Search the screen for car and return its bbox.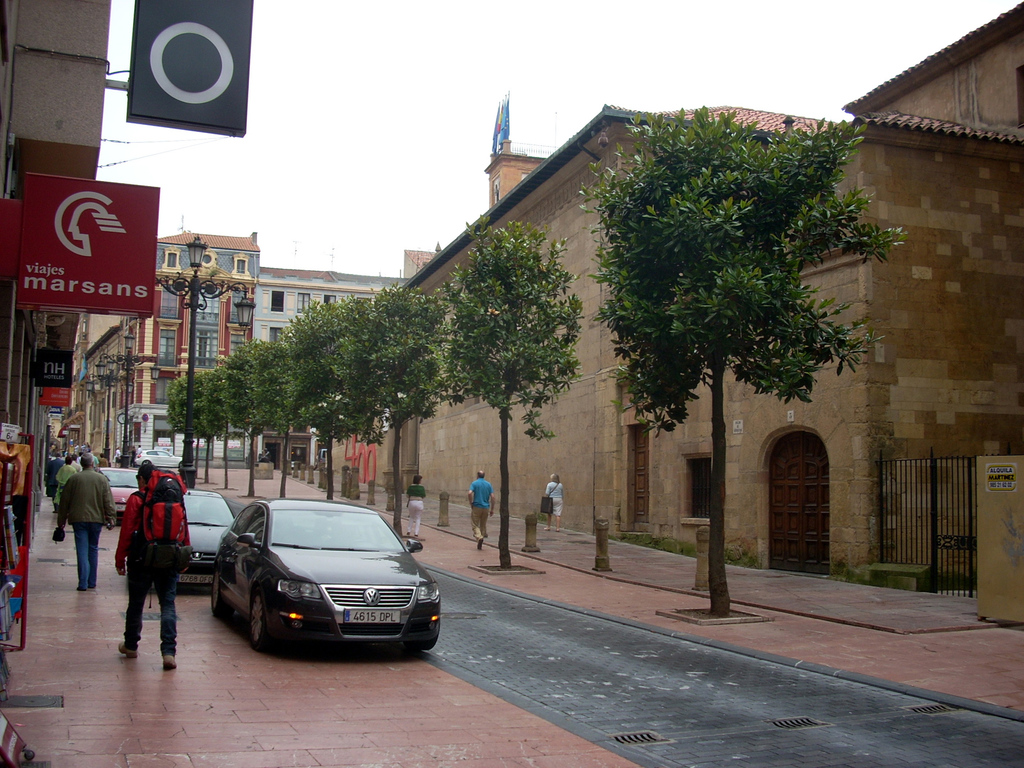
Found: <region>96, 462, 140, 516</region>.
